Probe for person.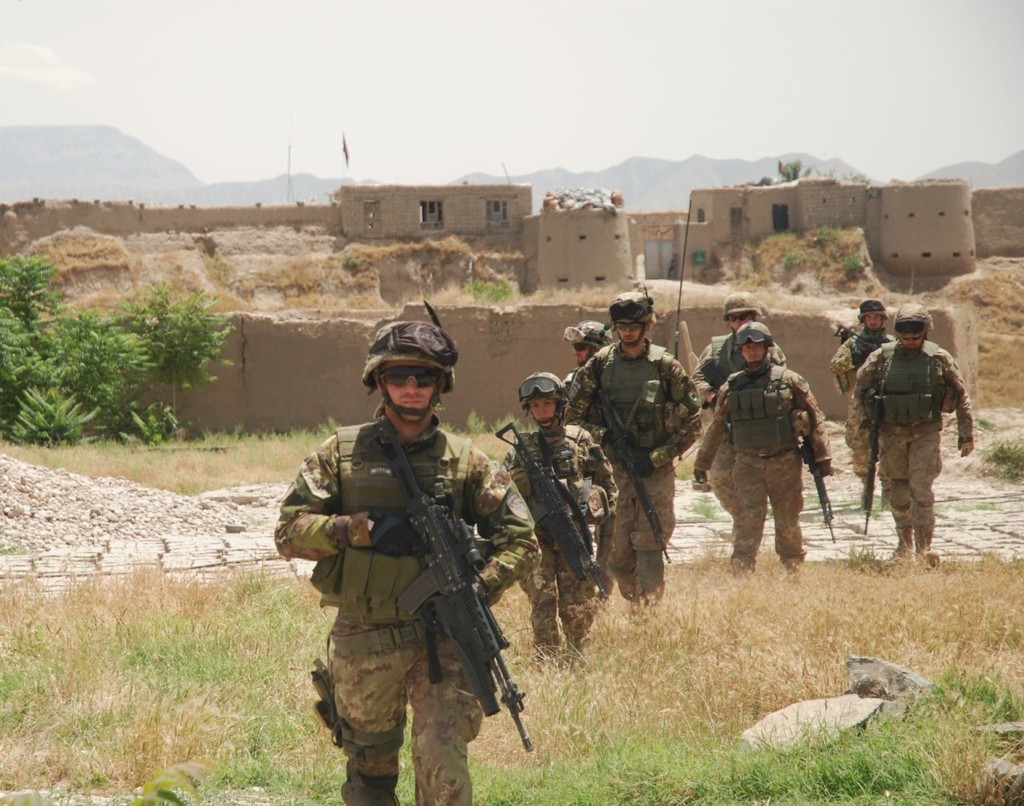
Probe result: x1=563, y1=318, x2=625, y2=397.
